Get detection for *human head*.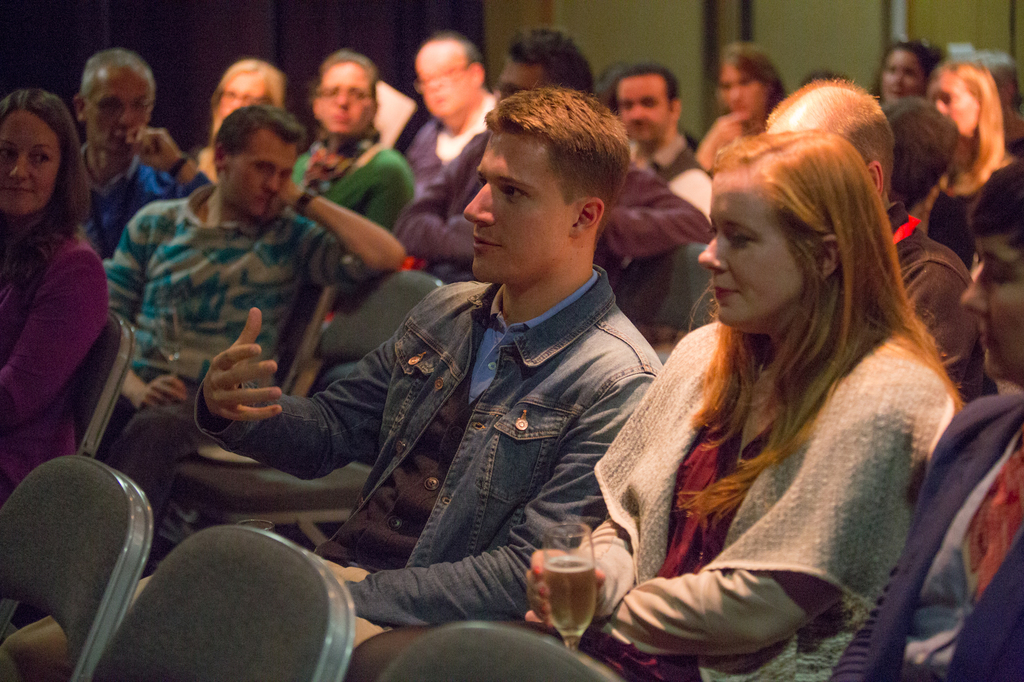
Detection: {"x1": 699, "y1": 126, "x2": 882, "y2": 332}.
